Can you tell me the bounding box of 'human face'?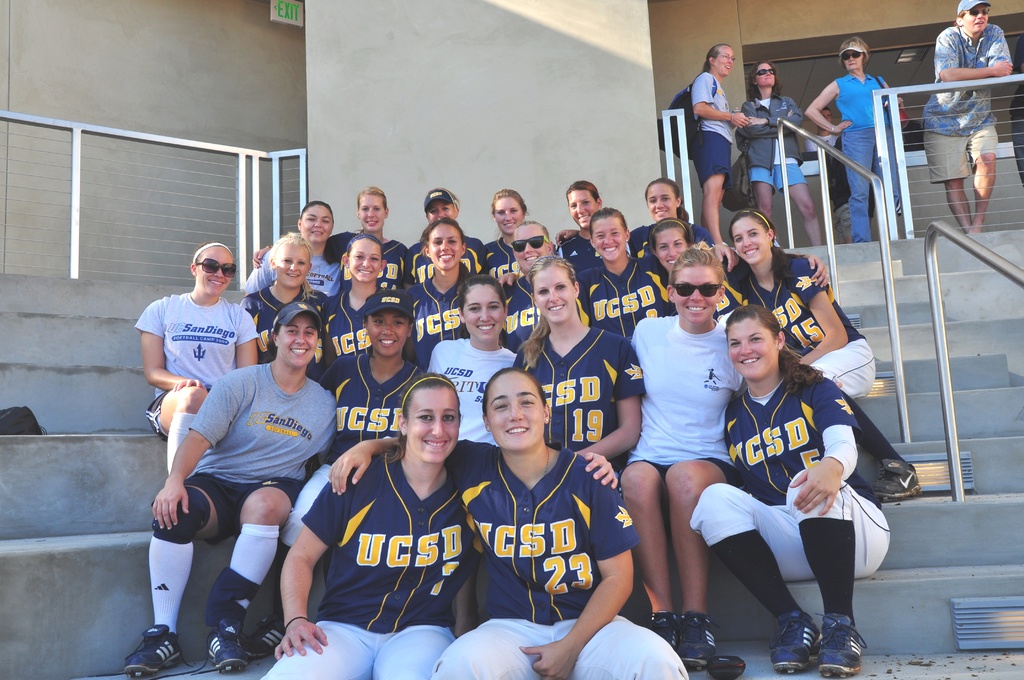
crop(756, 63, 778, 86).
